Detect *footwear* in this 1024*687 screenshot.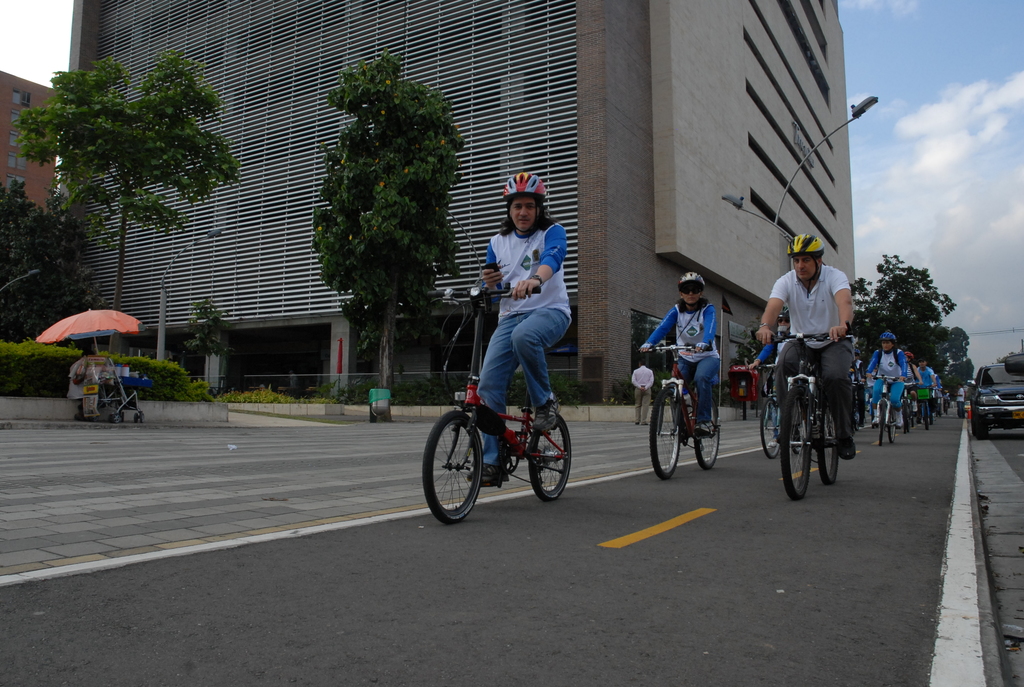
Detection: <box>835,436,857,463</box>.
